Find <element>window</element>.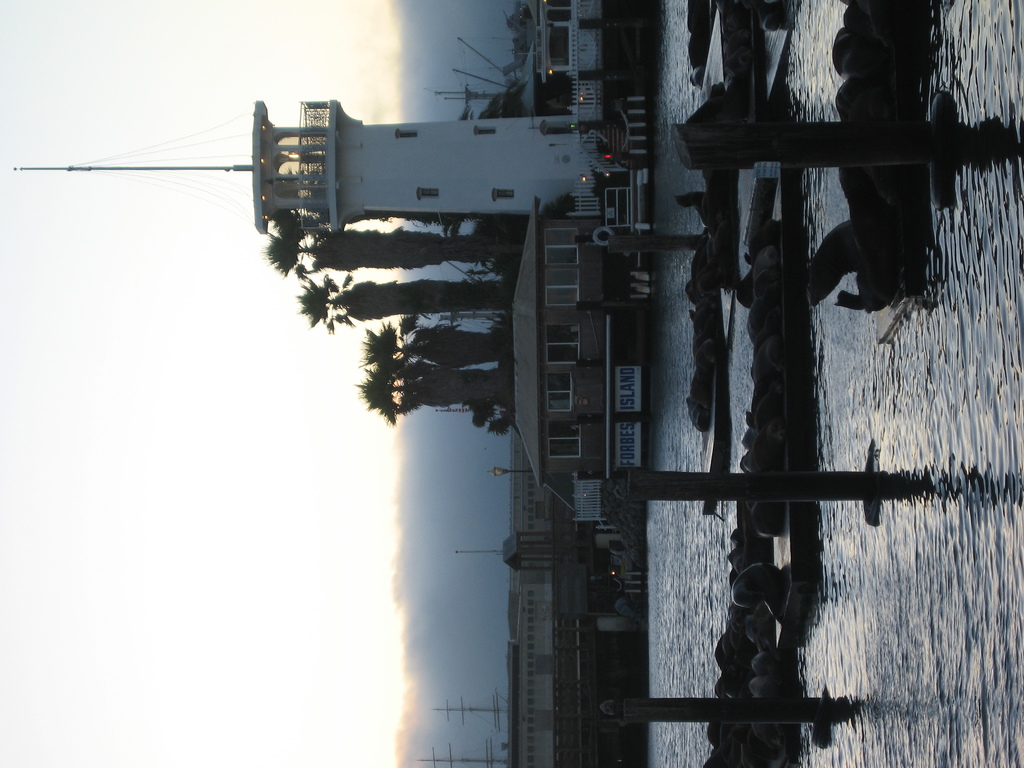
[399, 131, 415, 138].
